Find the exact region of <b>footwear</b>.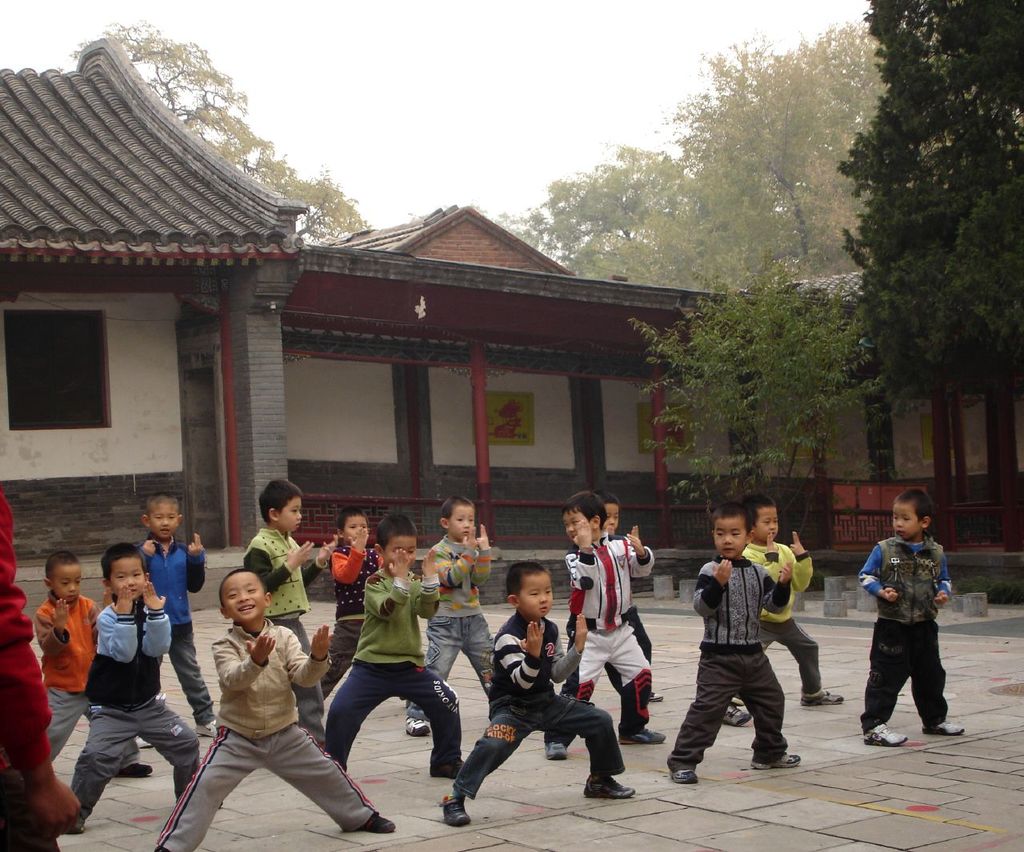
Exact region: left=725, top=697, right=751, bottom=723.
